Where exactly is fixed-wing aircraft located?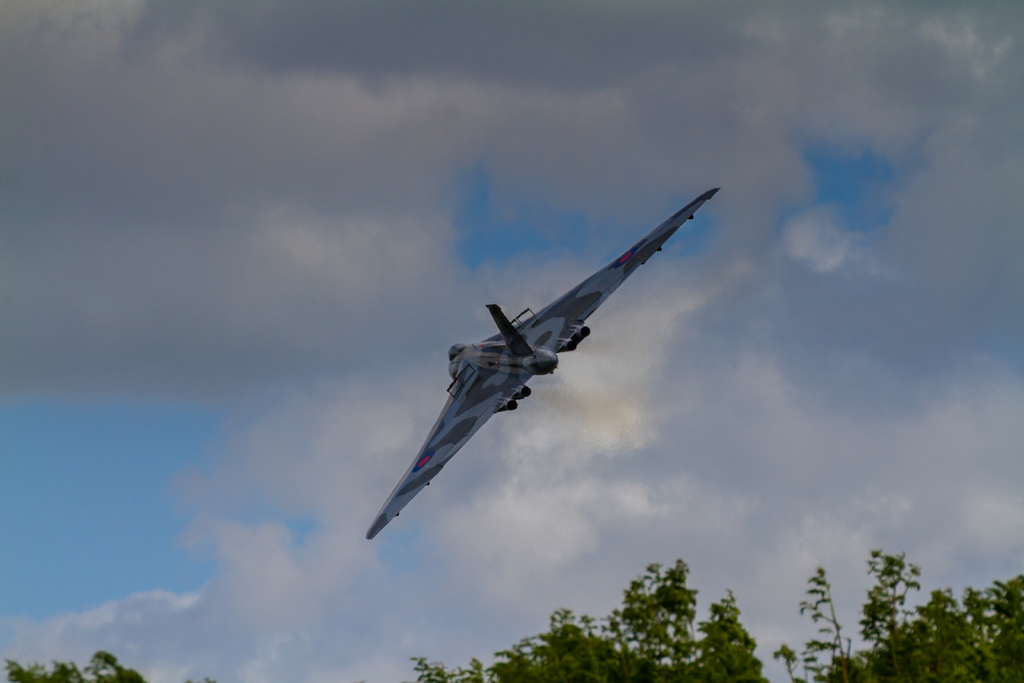
Its bounding box is [359,183,729,545].
